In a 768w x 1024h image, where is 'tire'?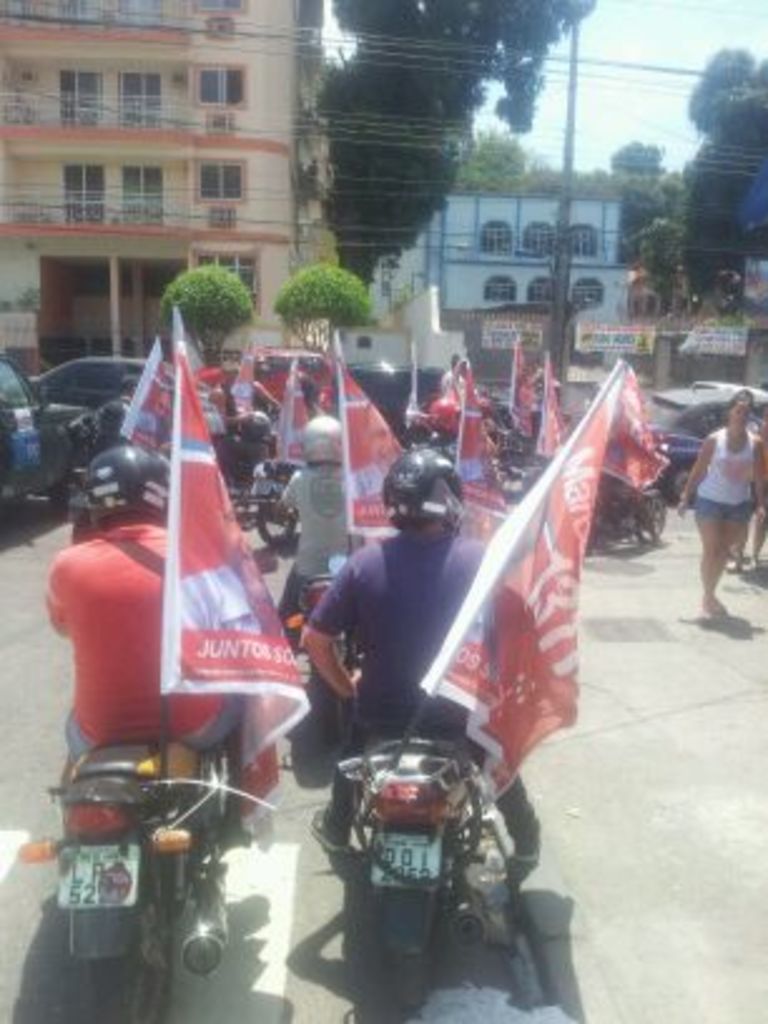
251 492 299 552.
